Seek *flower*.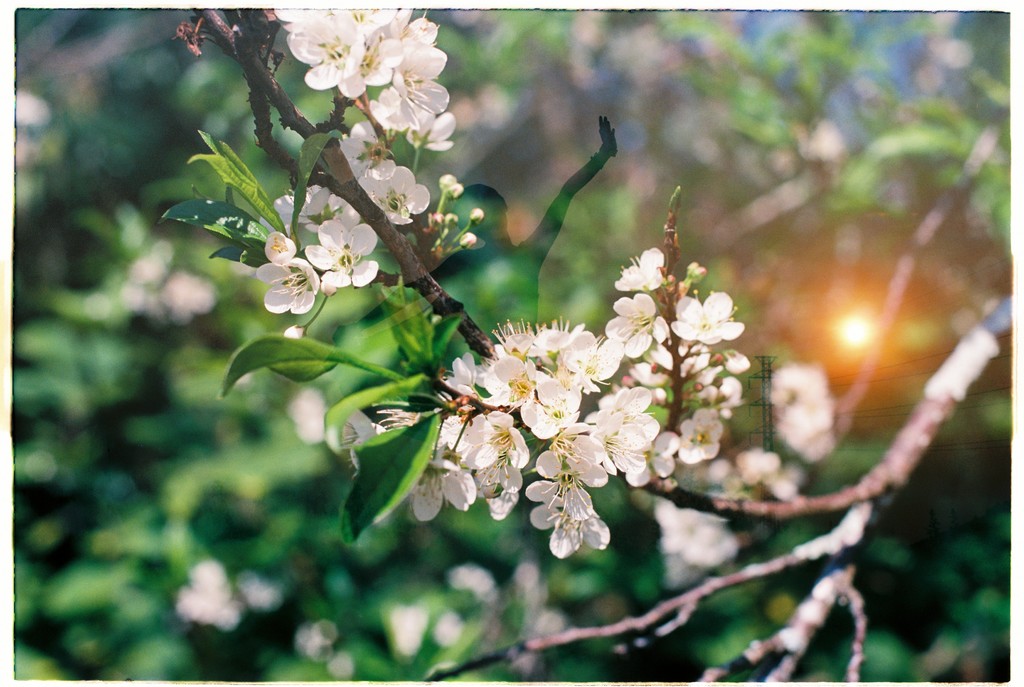
<box>244,233,316,318</box>.
